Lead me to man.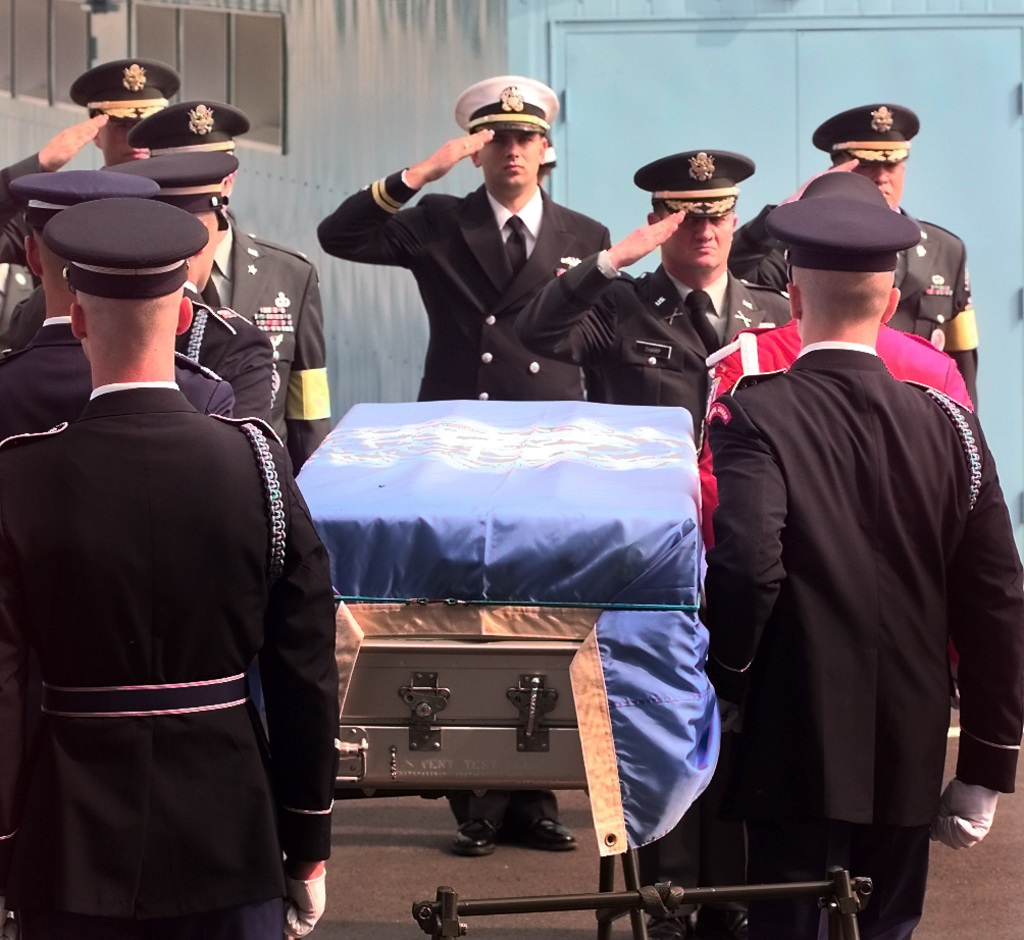
Lead to rect(726, 100, 981, 412).
